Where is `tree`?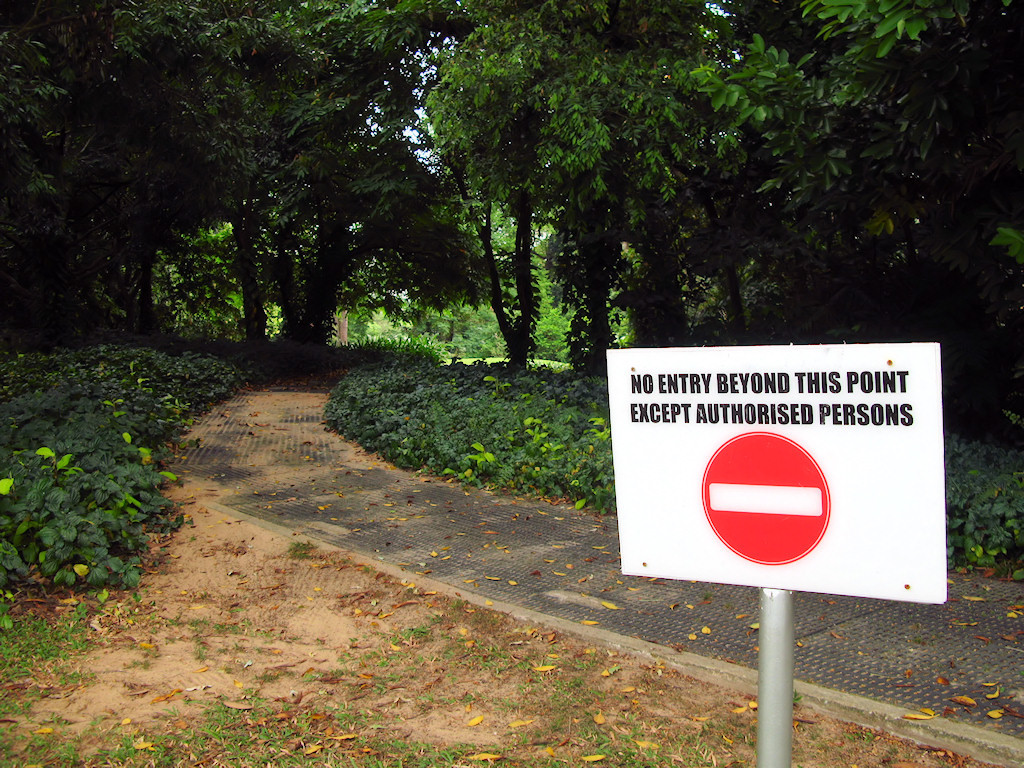
<box>157,0,460,368</box>.
